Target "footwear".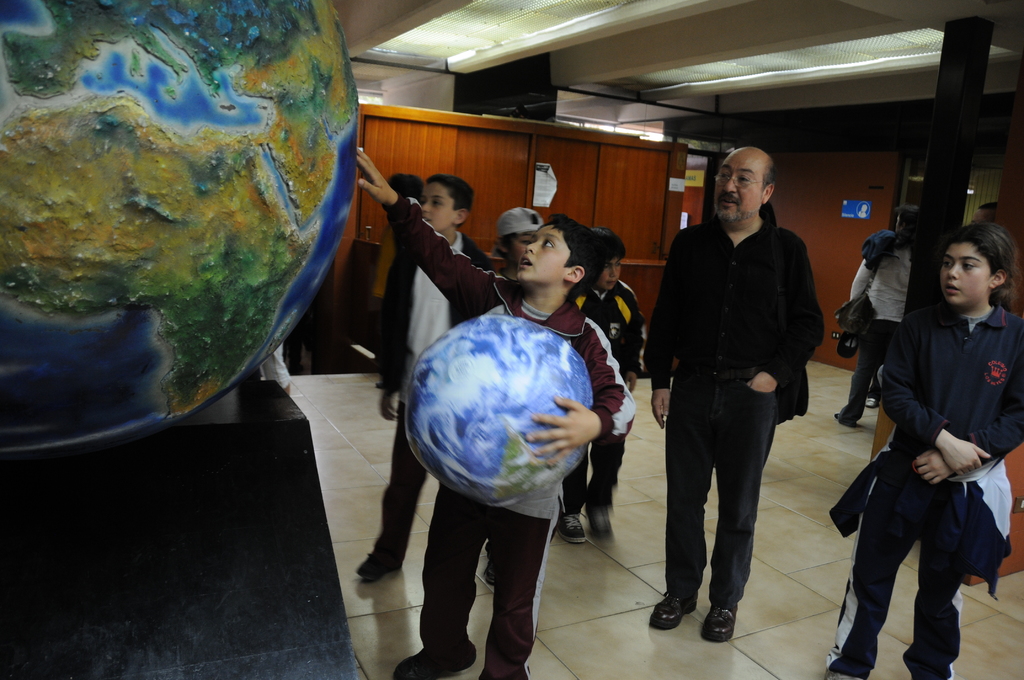
Target region: (647, 587, 698, 631).
